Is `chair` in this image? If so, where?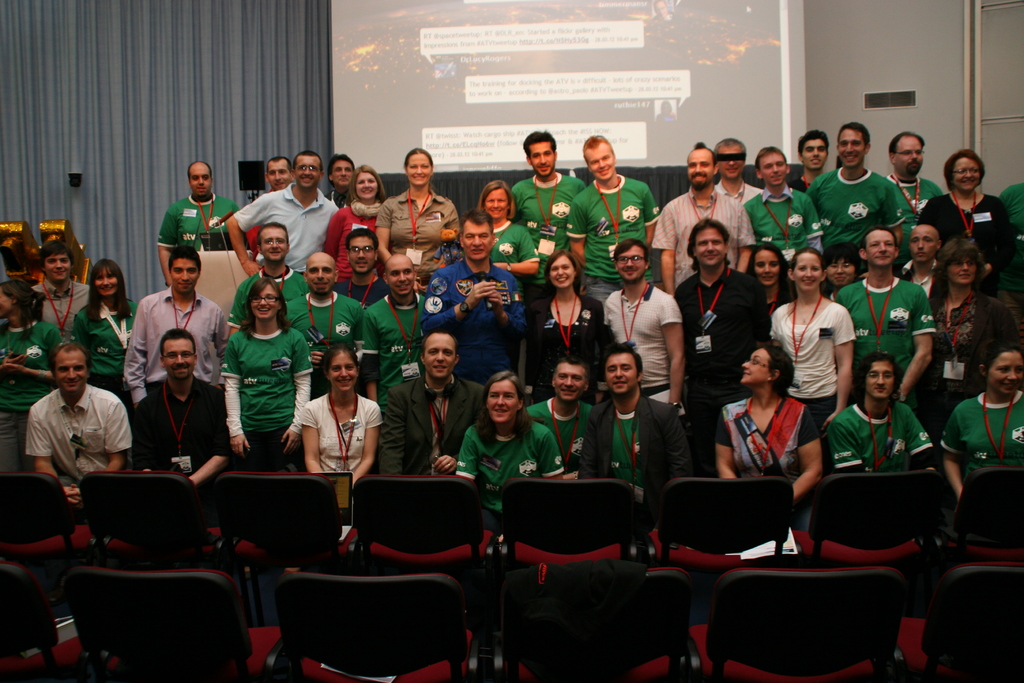
Yes, at [x1=493, y1=473, x2=640, y2=682].
